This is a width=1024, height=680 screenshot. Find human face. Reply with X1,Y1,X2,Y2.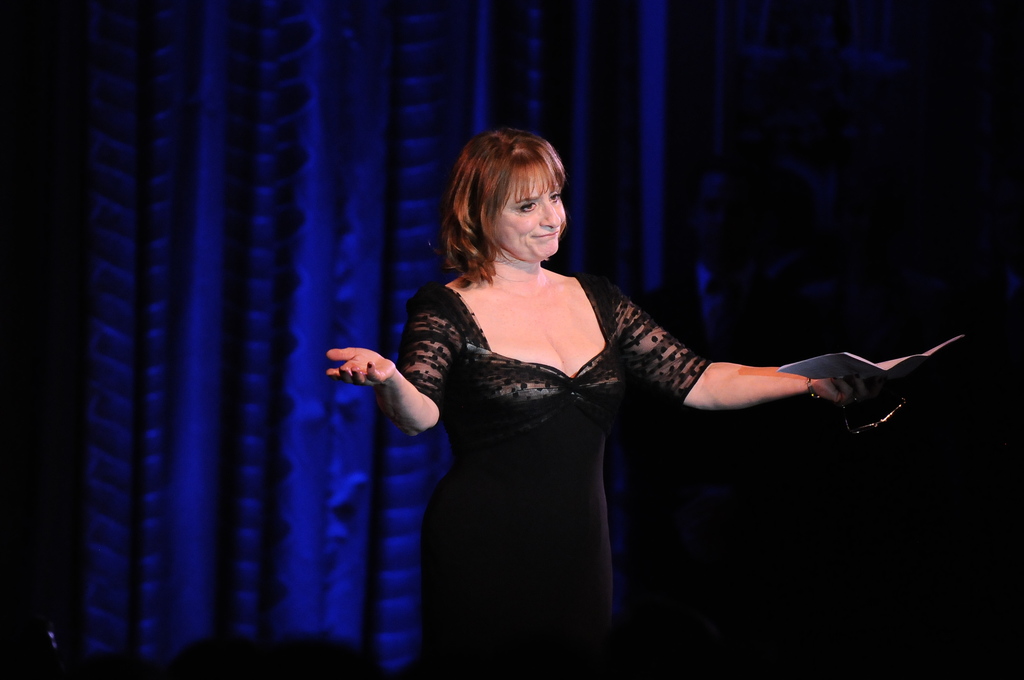
474,150,575,273.
